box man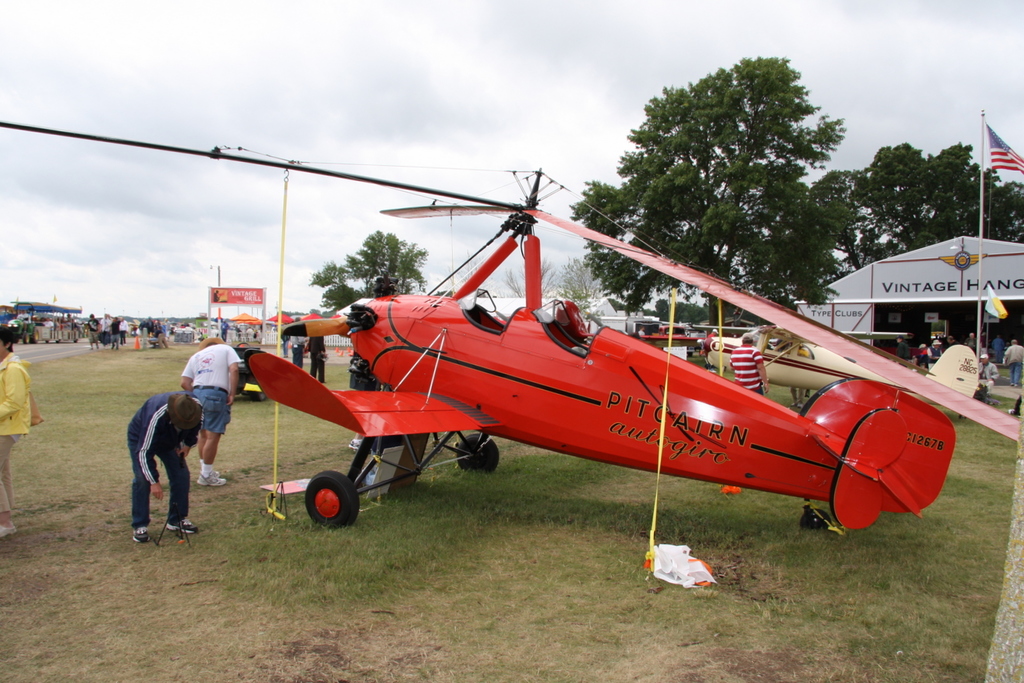
217,317,231,341
